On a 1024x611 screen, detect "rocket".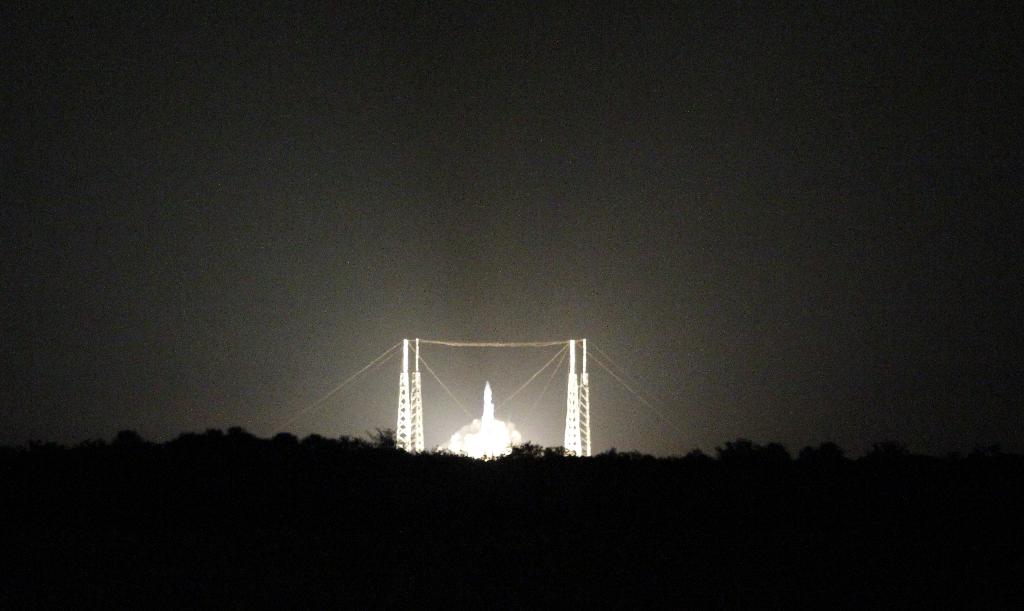
482/375/489/467.
